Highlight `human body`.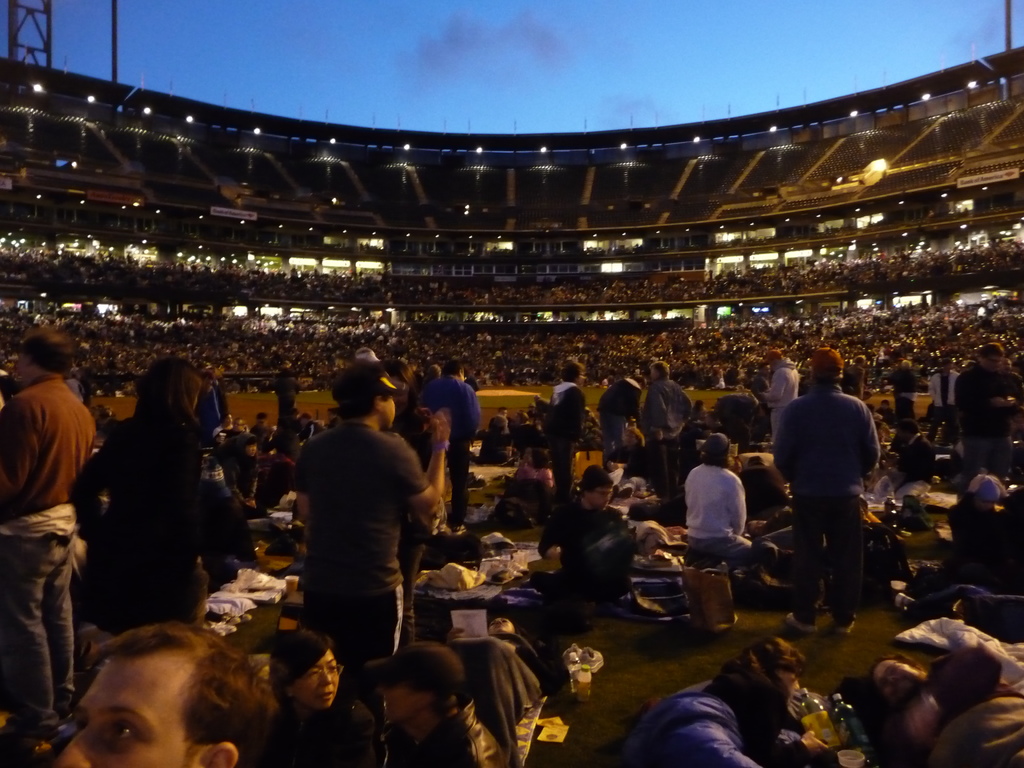
Highlighted region: (left=141, top=257, right=148, bottom=264).
